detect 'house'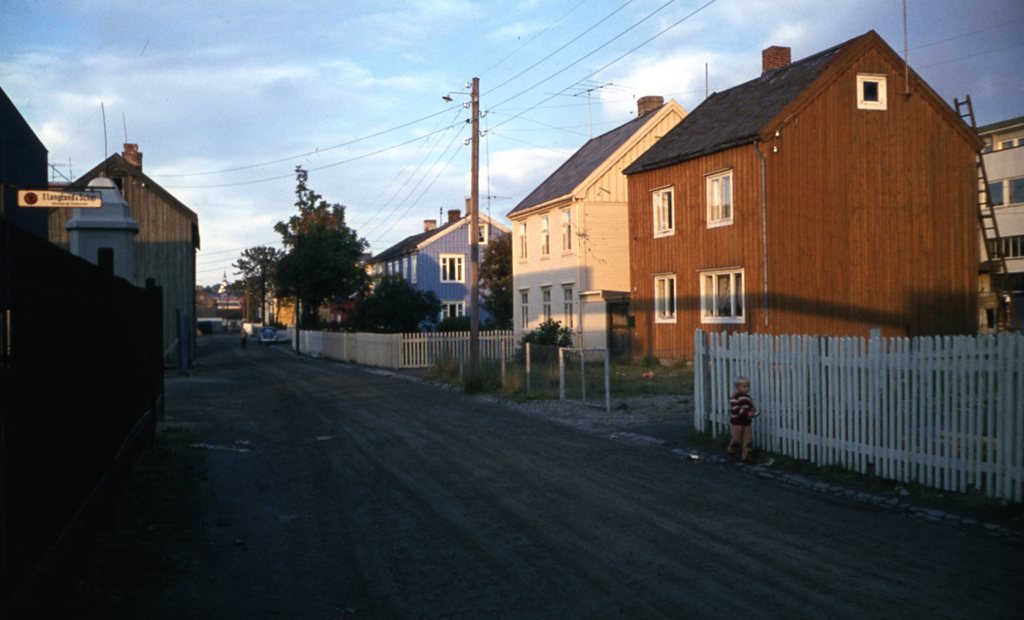
left=620, top=24, right=979, bottom=369
